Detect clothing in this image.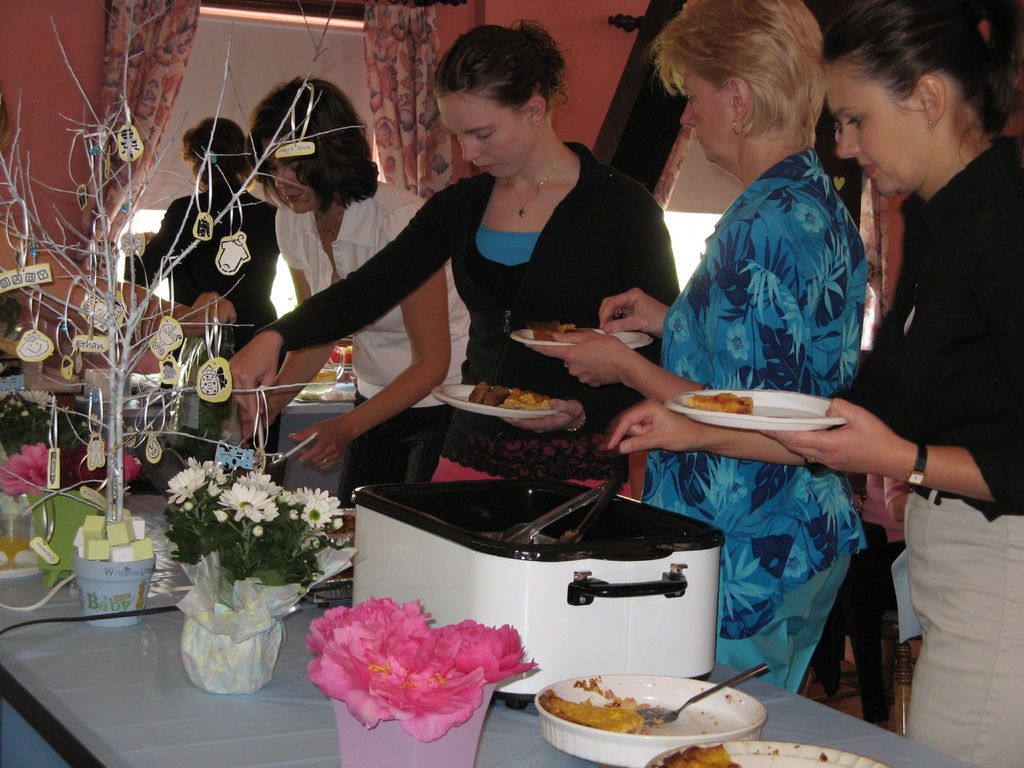
Detection: region(662, 145, 858, 708).
